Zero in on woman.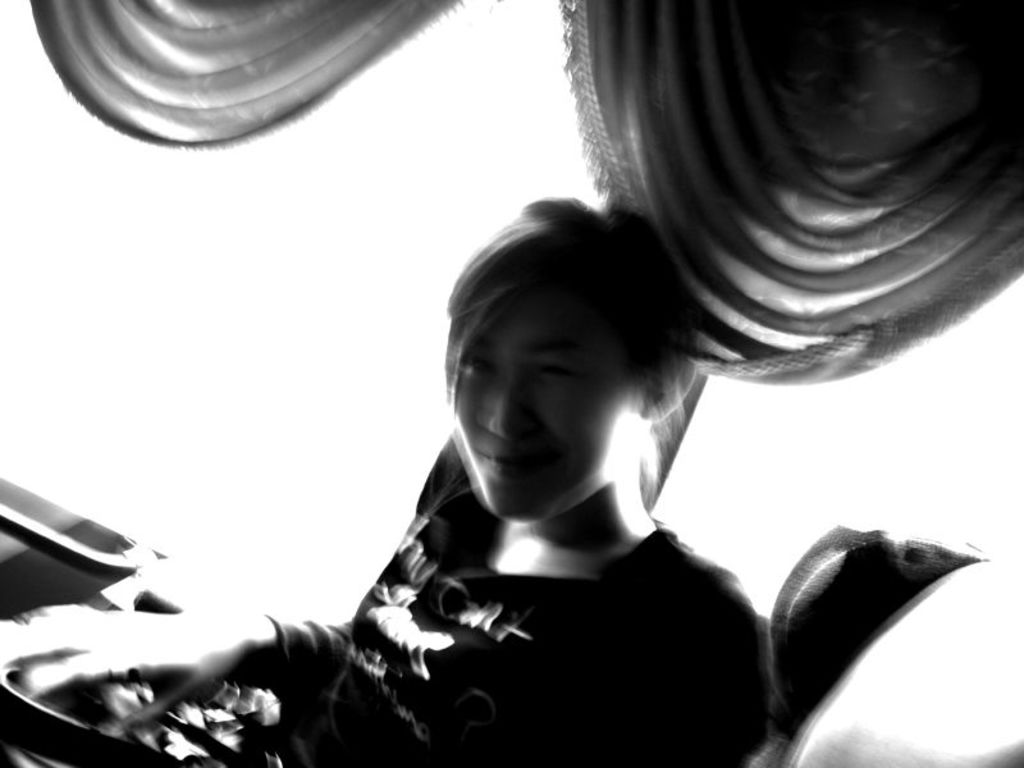
Zeroed in: region(206, 95, 915, 762).
